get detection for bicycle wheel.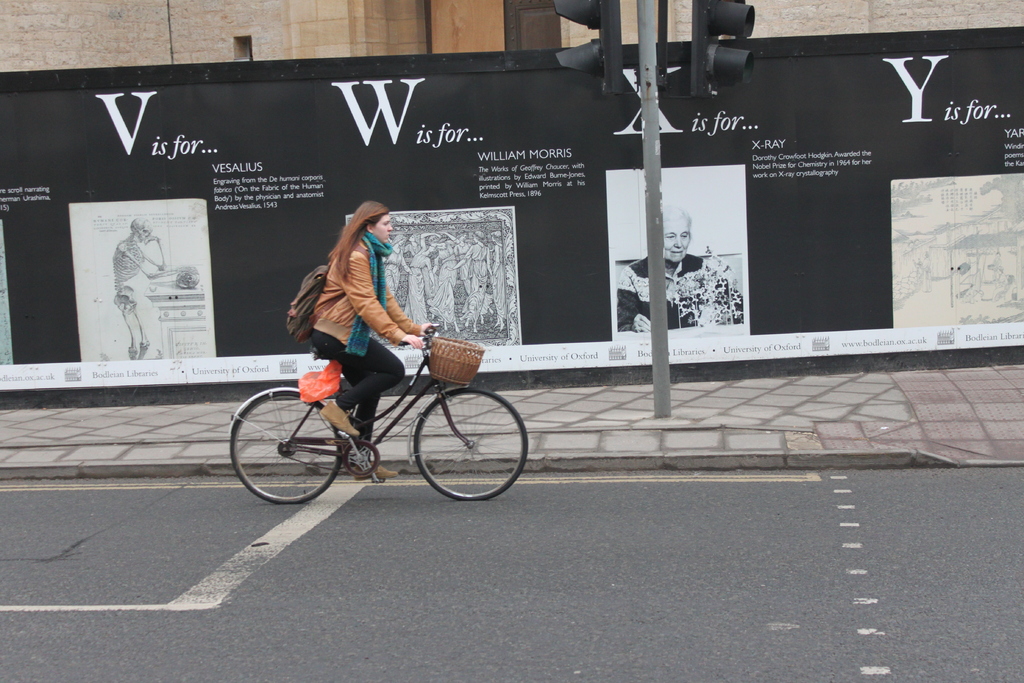
Detection: 236,390,344,511.
